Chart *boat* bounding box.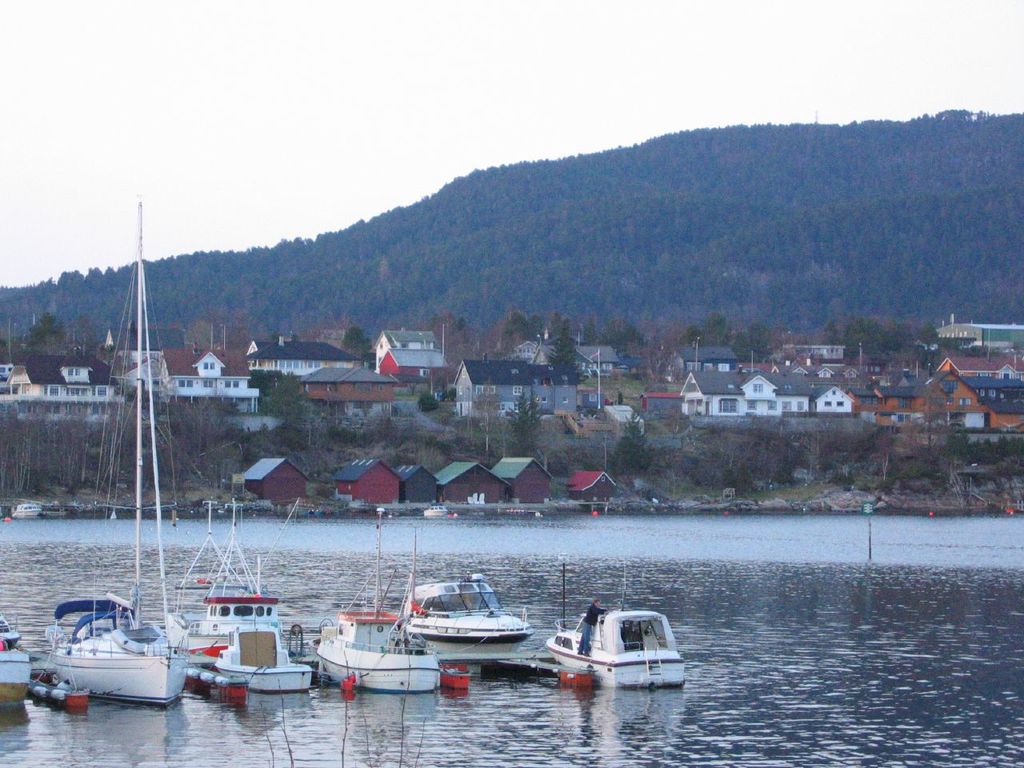
Charted: box=[318, 510, 438, 692].
